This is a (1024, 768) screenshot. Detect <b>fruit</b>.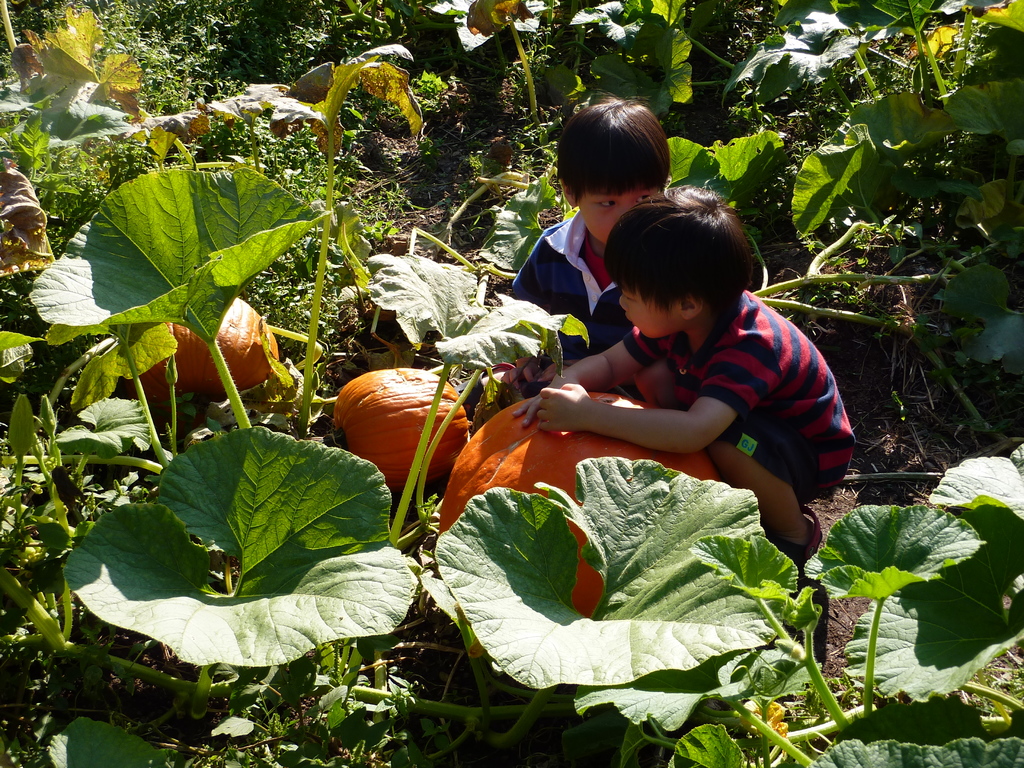
bbox=(136, 291, 293, 392).
